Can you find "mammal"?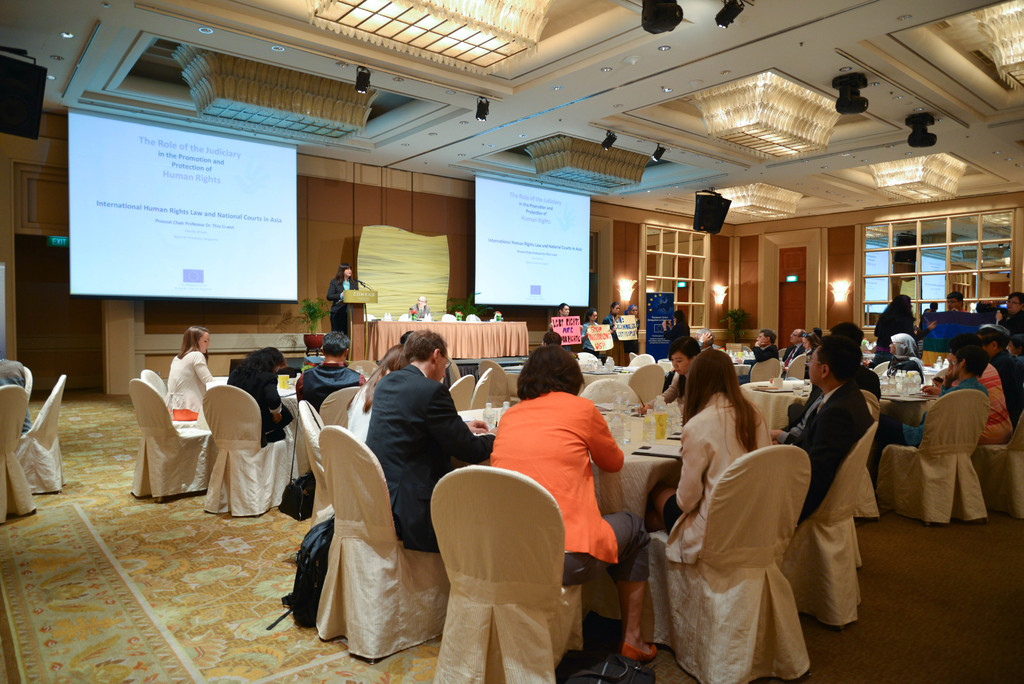
Yes, bounding box: bbox(641, 350, 780, 566).
